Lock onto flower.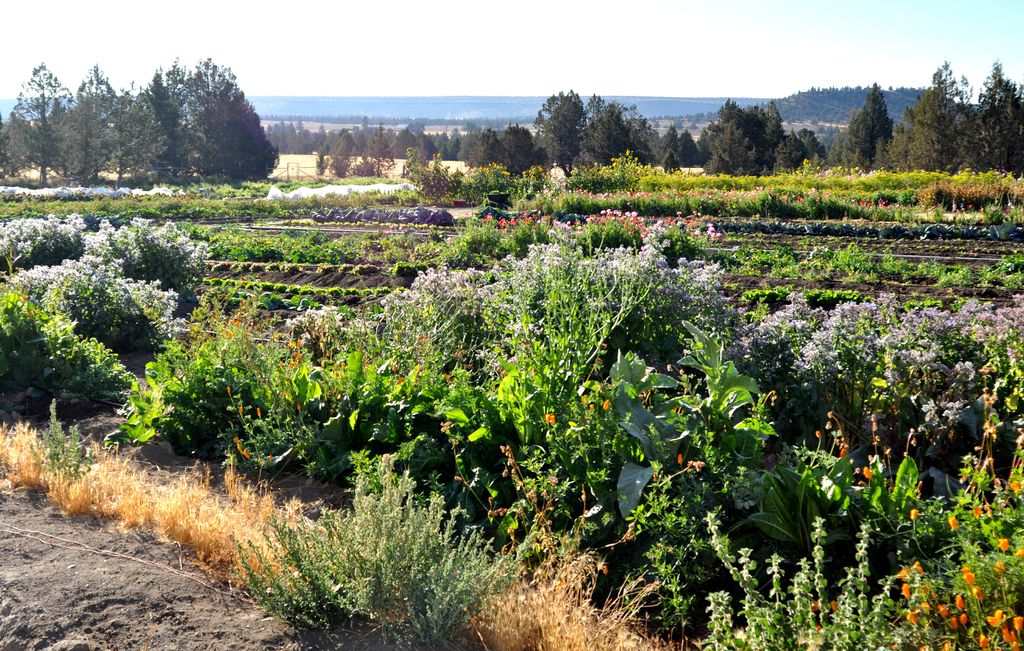
Locked: {"x1": 1013, "y1": 549, "x2": 1023, "y2": 556}.
